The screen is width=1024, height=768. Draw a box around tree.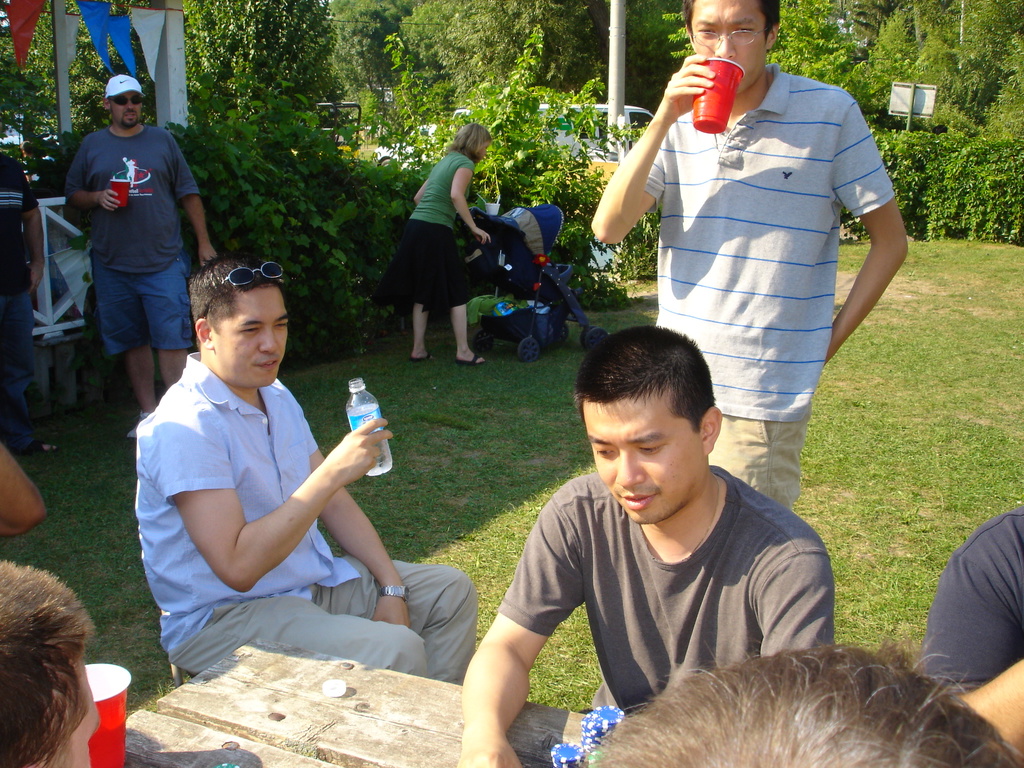
bbox=(170, 0, 673, 134).
